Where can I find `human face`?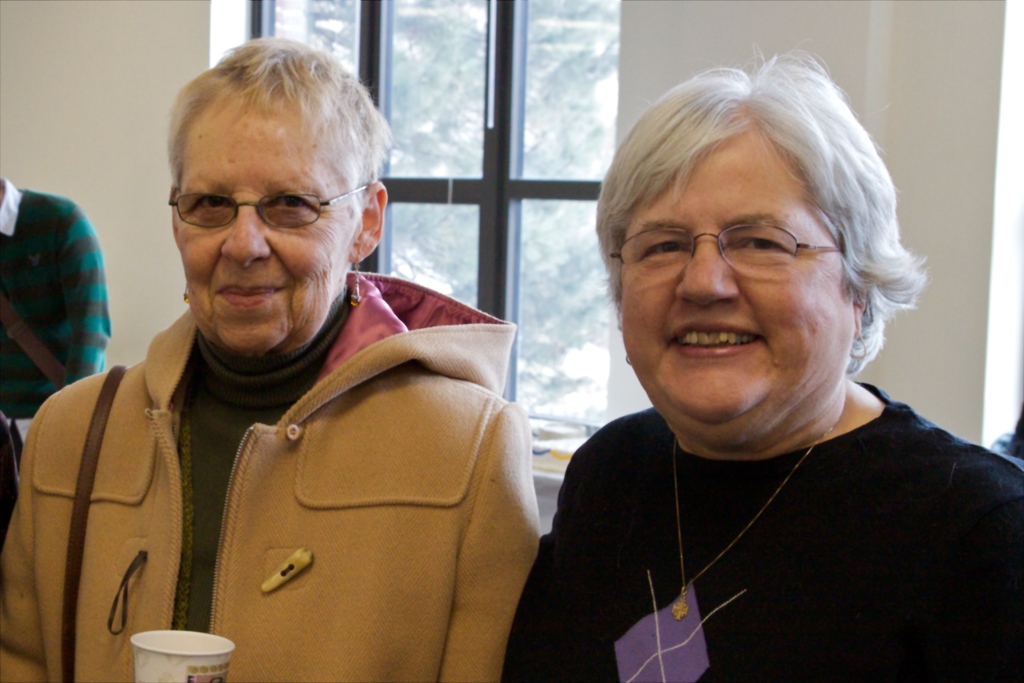
You can find it at x1=627 y1=165 x2=848 y2=415.
